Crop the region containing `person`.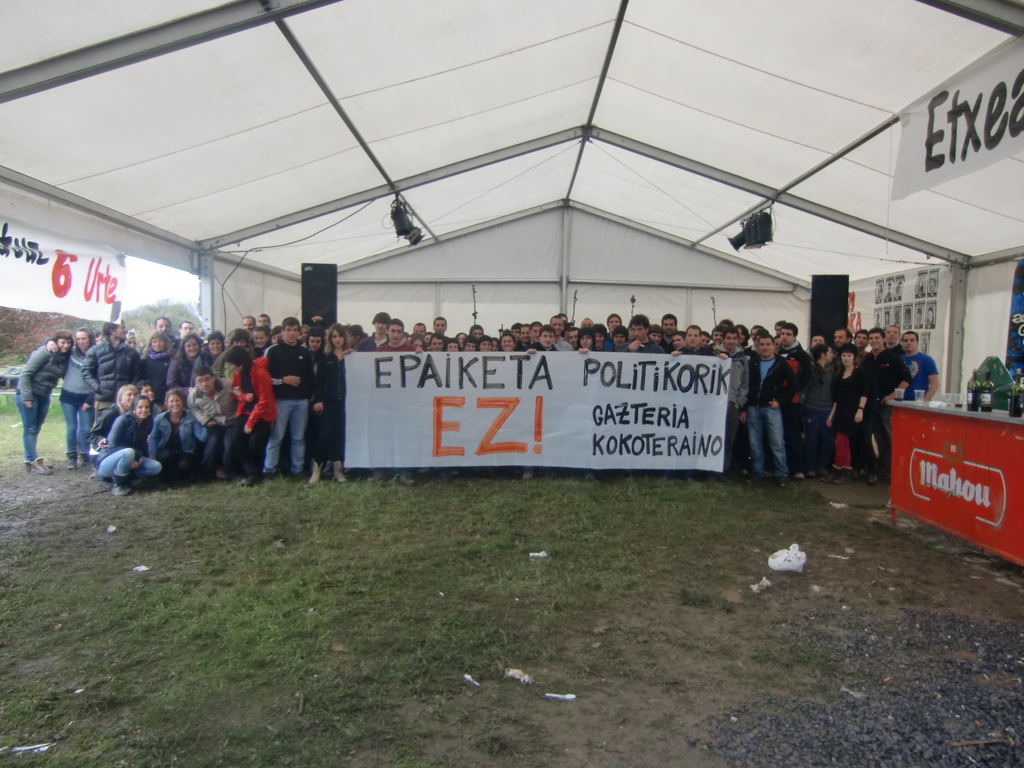
Crop region: <bbox>718, 328, 750, 470</bbox>.
